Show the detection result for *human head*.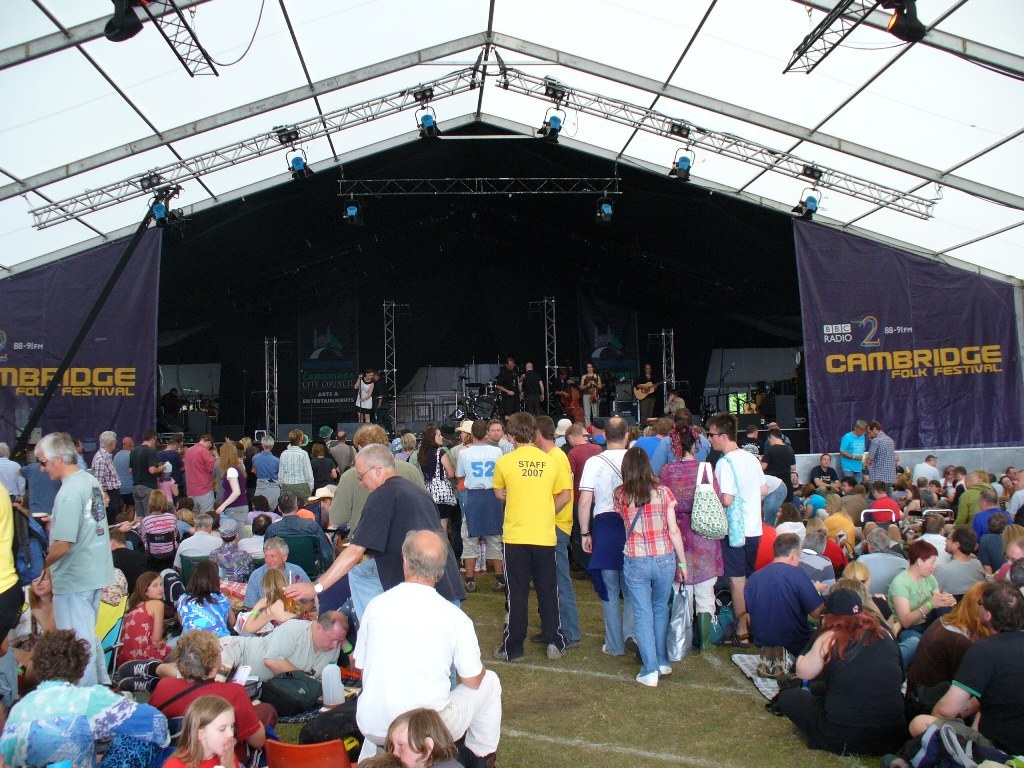
[927, 477, 941, 492].
